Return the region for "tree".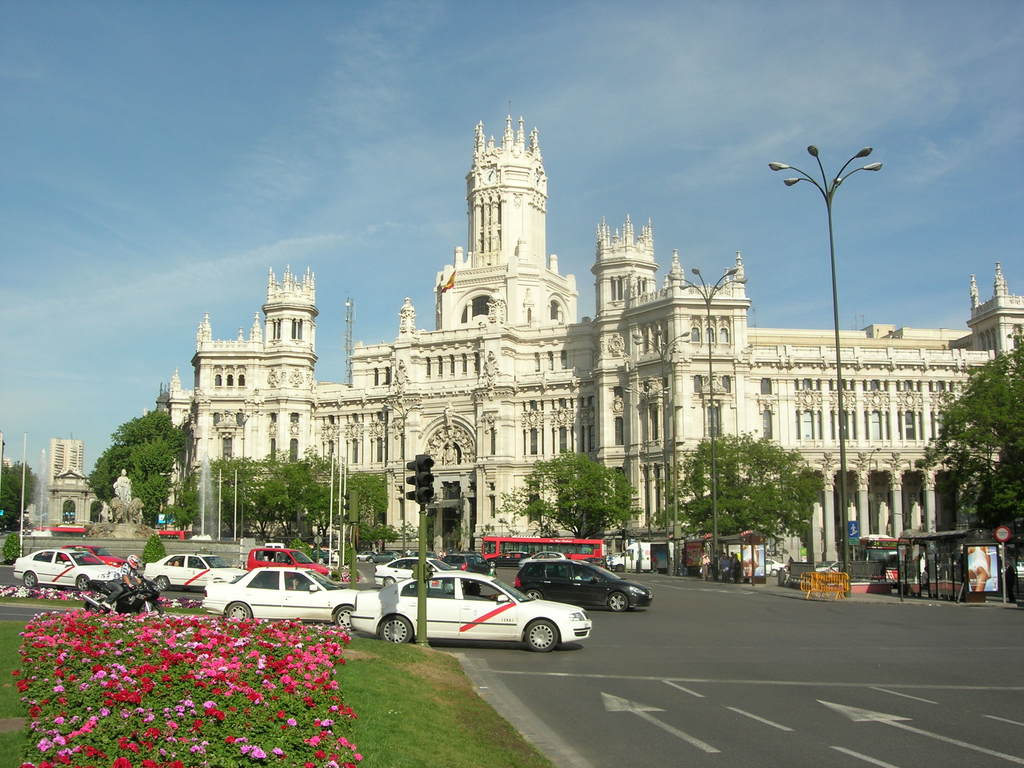
detection(933, 322, 1021, 553).
